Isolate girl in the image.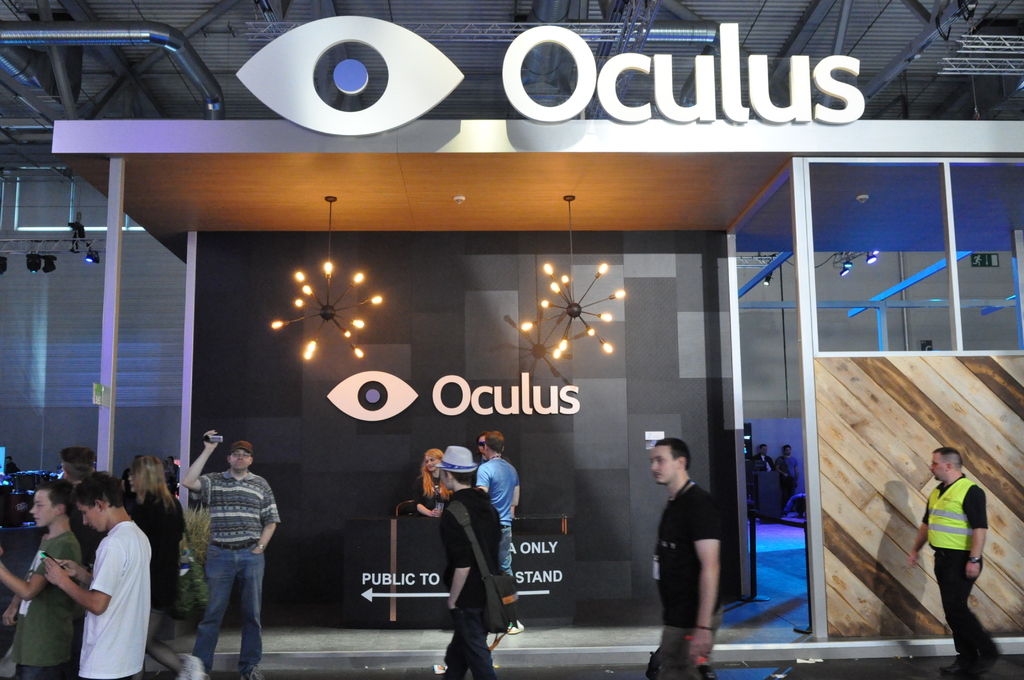
Isolated region: 407:449:454:520.
